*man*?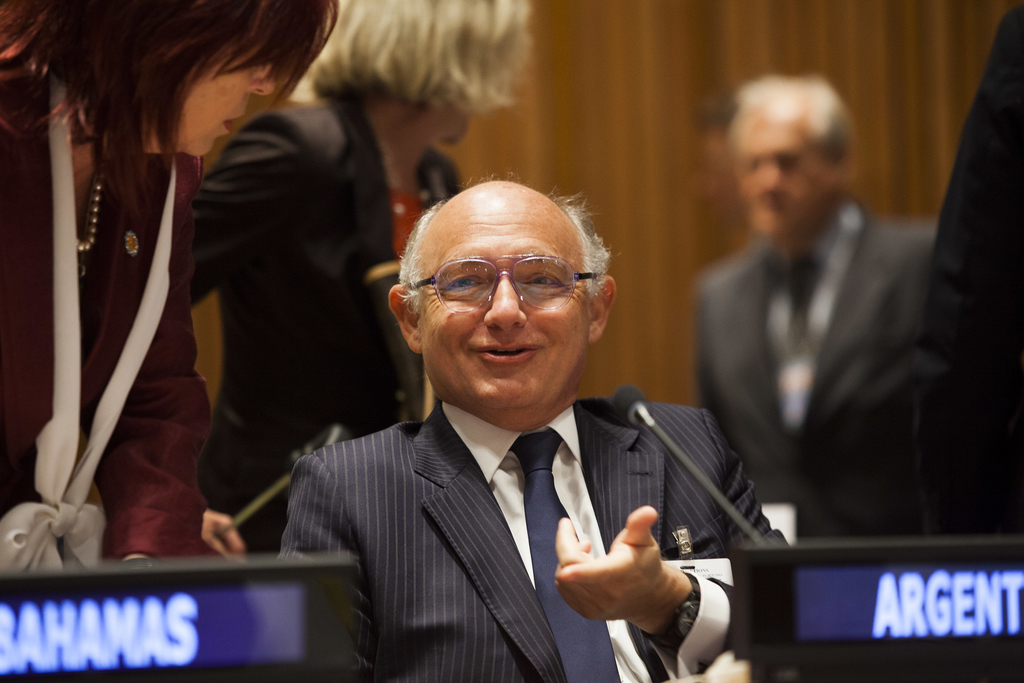
box=[238, 188, 762, 676]
